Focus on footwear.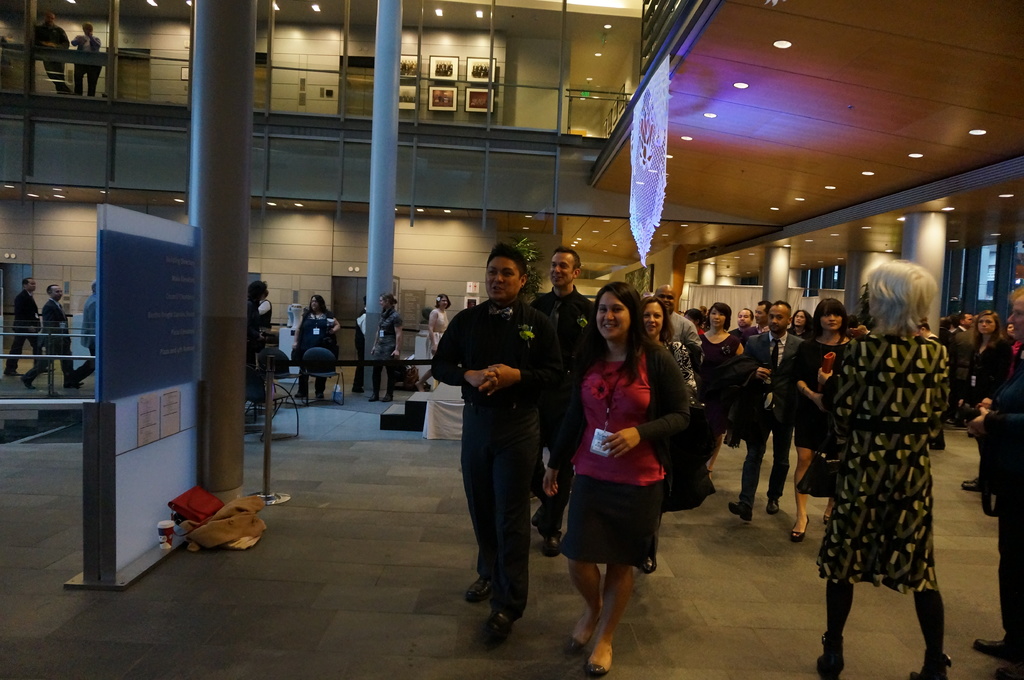
Focused at bbox(566, 621, 582, 649).
